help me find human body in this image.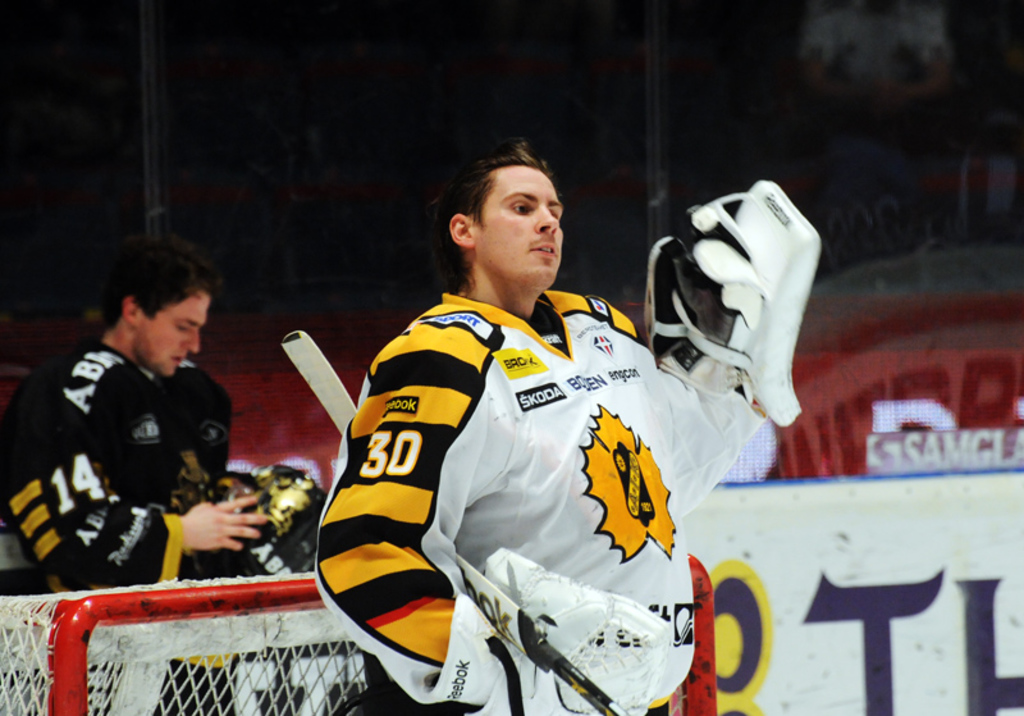
Found it: box=[305, 133, 823, 715].
